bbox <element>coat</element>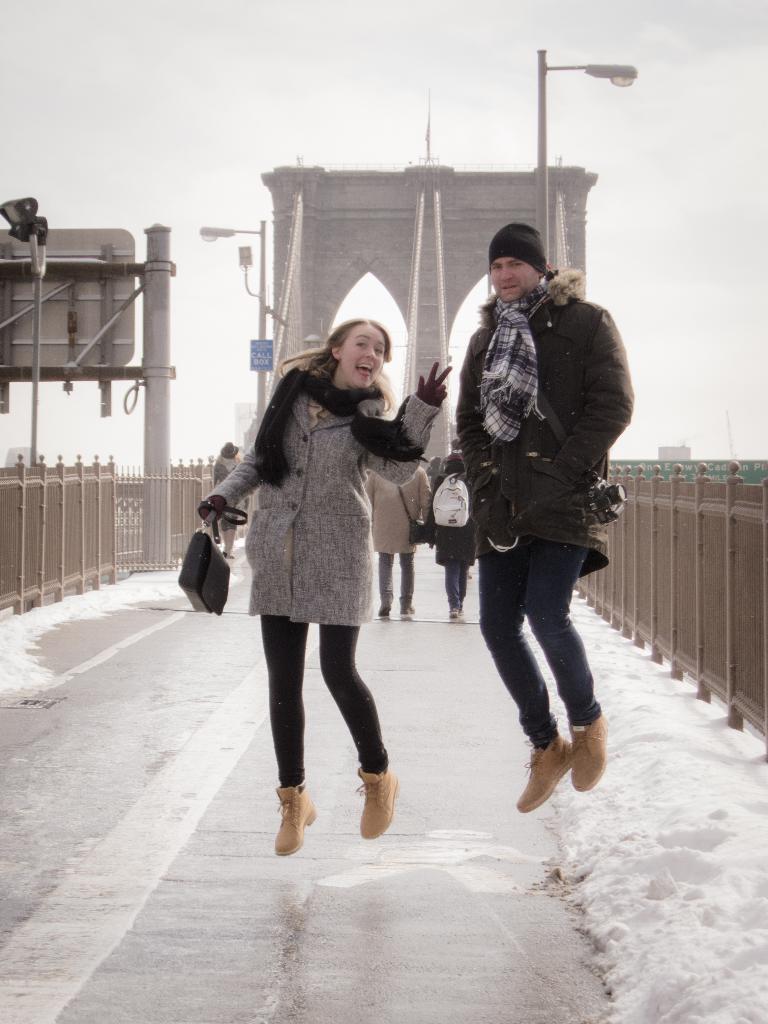
(x1=372, y1=461, x2=436, y2=557)
